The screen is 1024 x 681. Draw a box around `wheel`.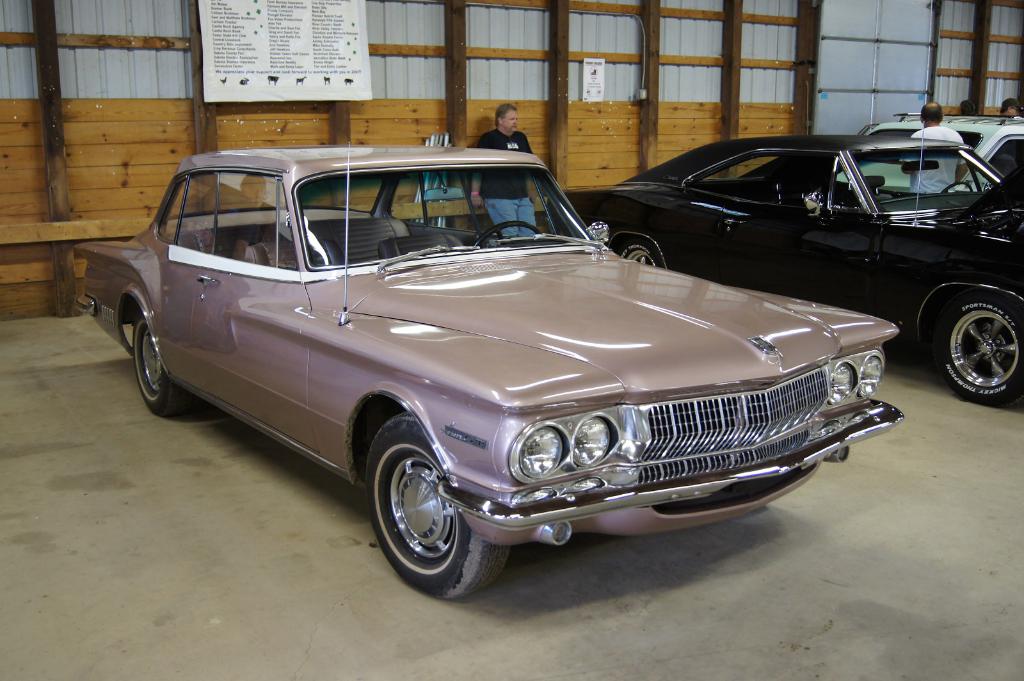
l=367, t=426, r=493, b=591.
